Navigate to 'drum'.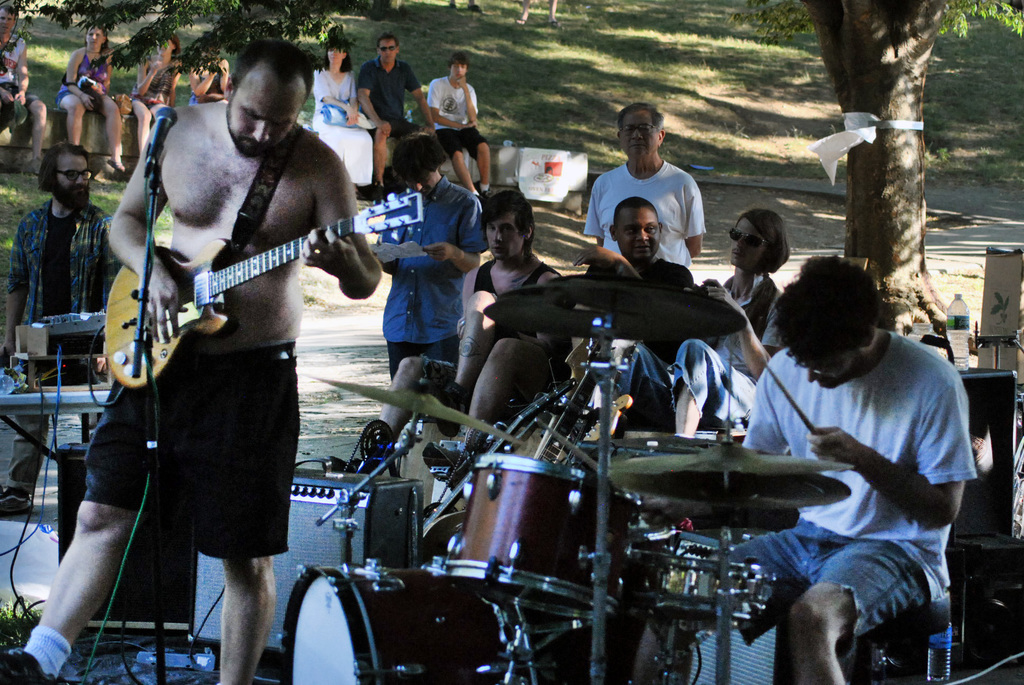
Navigation target: left=628, top=546, right=777, bottom=628.
